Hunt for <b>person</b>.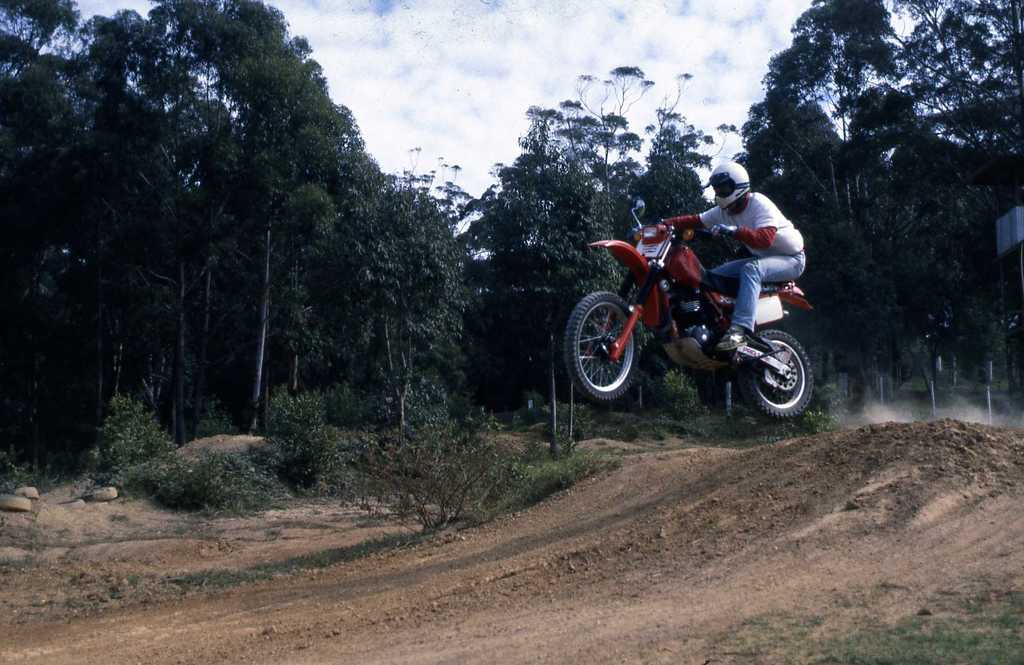
Hunted down at Rect(658, 163, 807, 352).
